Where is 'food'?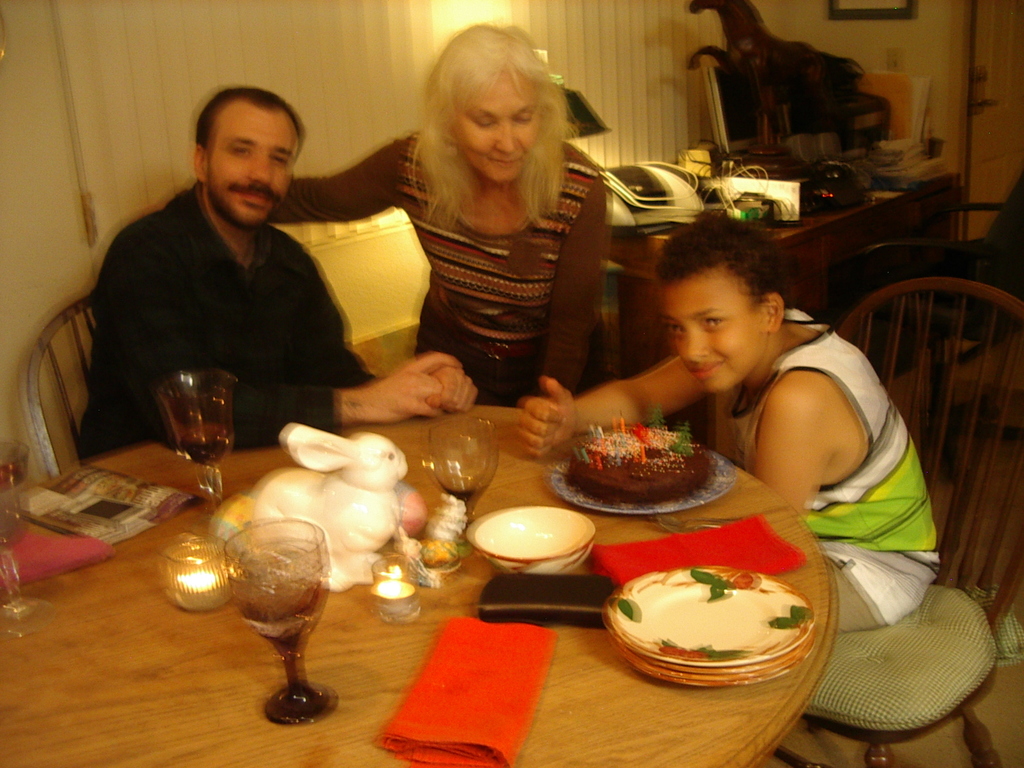
[684,647,711,662].
